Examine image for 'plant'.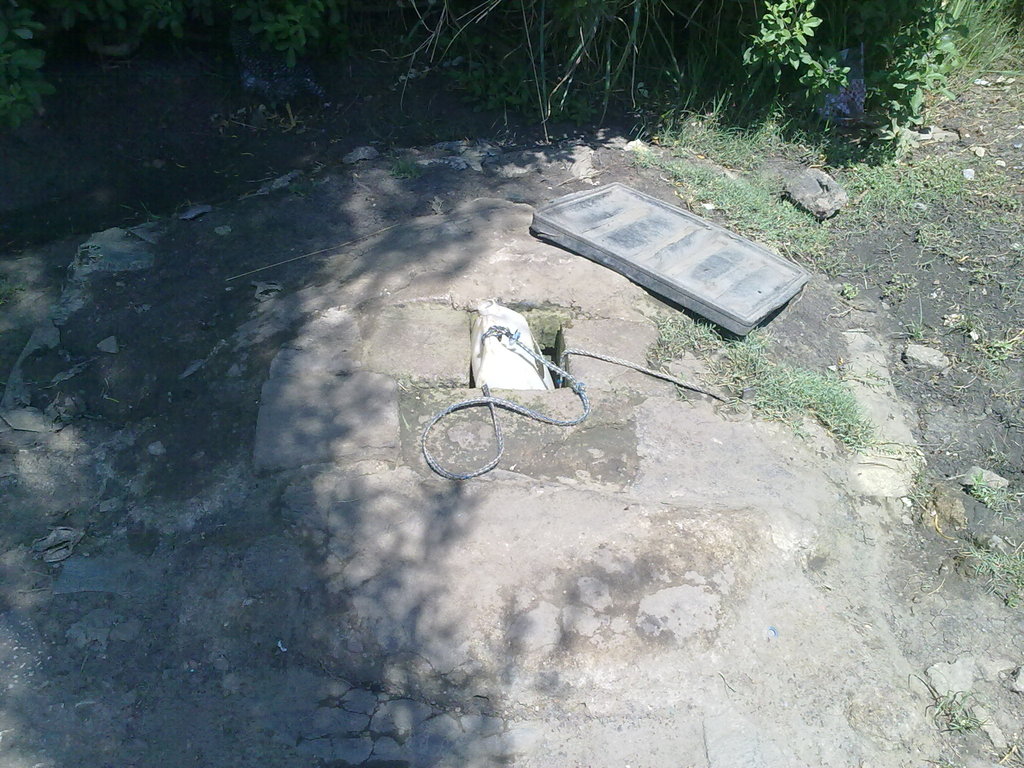
Examination result: box(898, 680, 996, 748).
